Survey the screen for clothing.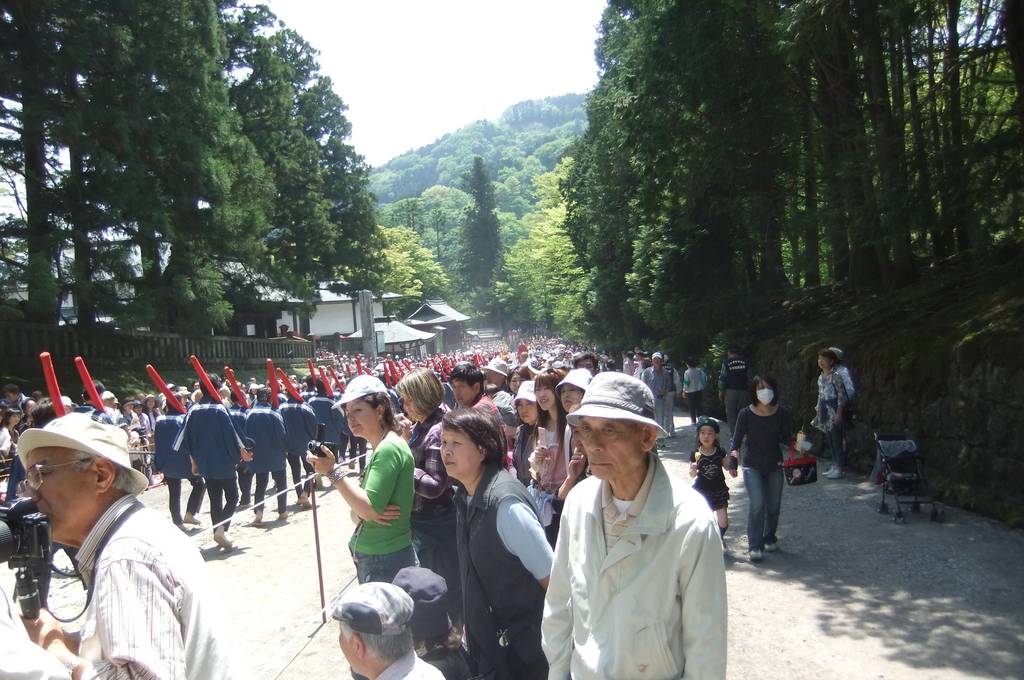
Survey found: crop(245, 392, 291, 521).
